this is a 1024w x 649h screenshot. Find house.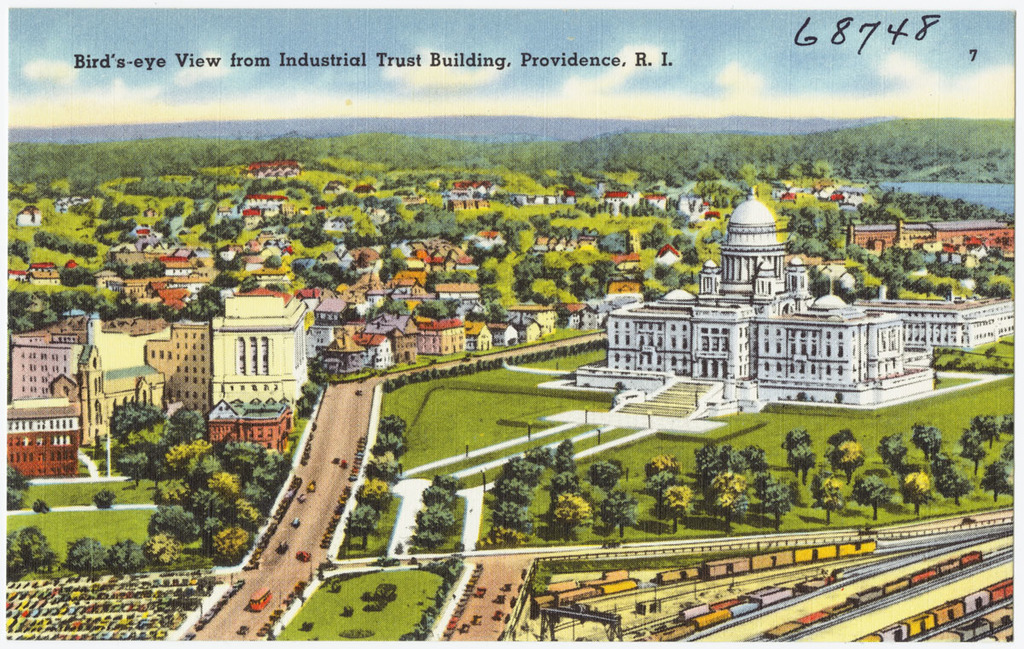
Bounding box: <box>321,246,559,376</box>.
